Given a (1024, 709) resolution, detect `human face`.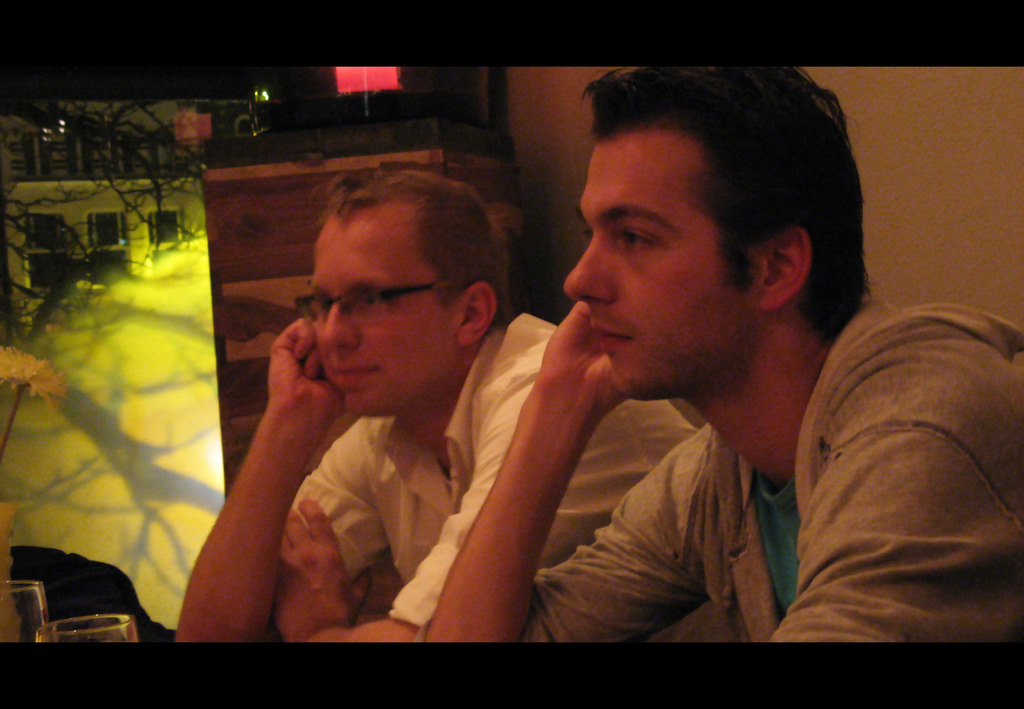
region(309, 221, 451, 417).
